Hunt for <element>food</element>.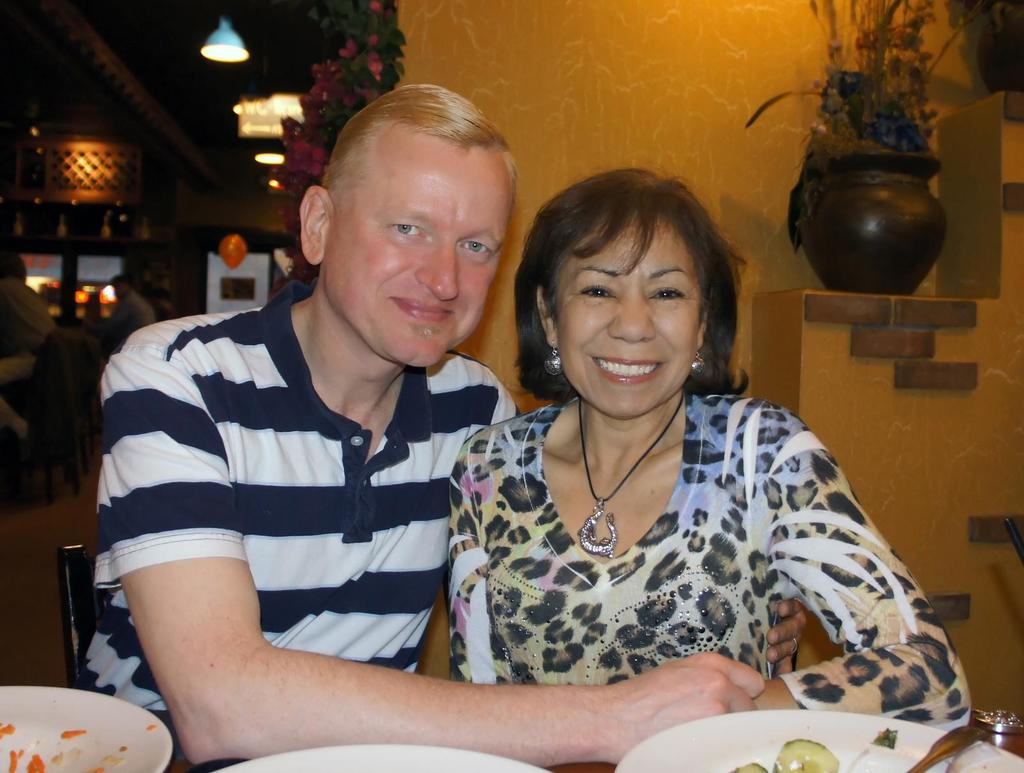
Hunted down at BBox(58, 727, 88, 740).
